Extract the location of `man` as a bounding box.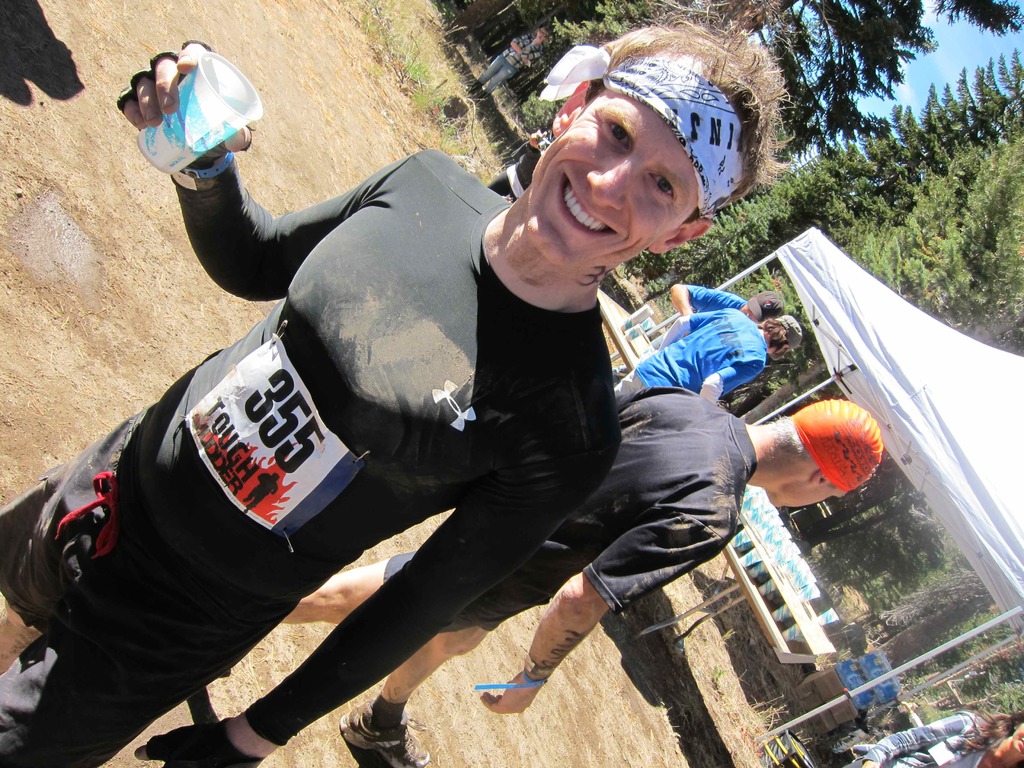
<region>611, 309, 799, 401</region>.
